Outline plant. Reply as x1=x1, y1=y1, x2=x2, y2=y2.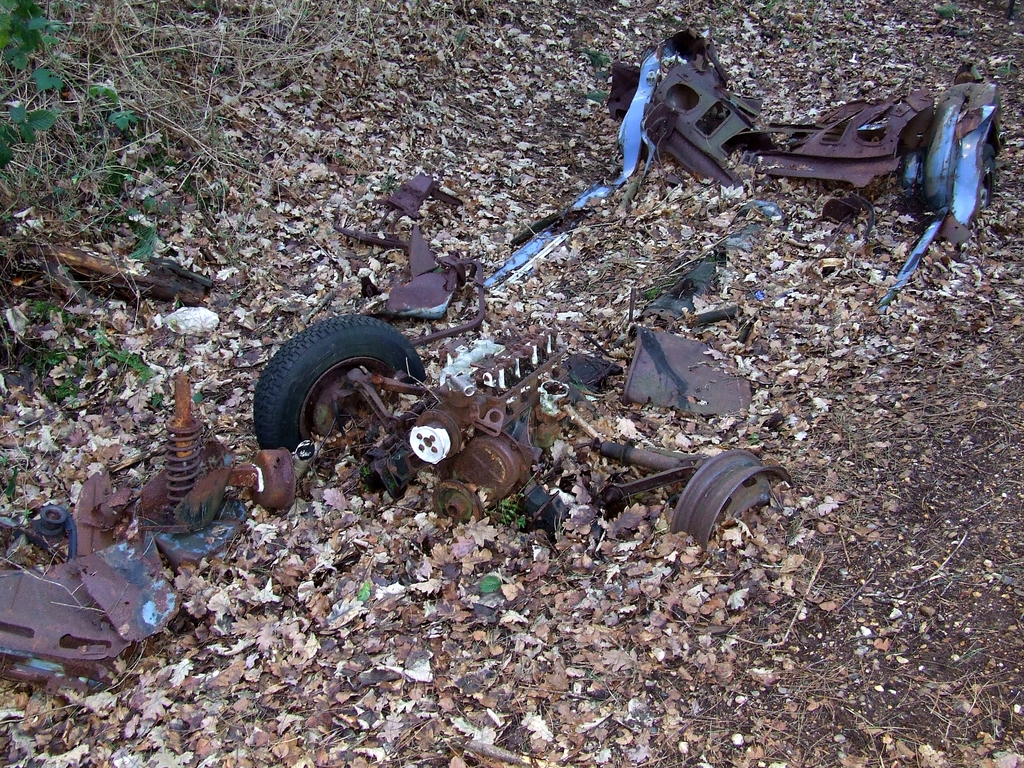
x1=103, y1=342, x2=148, y2=380.
